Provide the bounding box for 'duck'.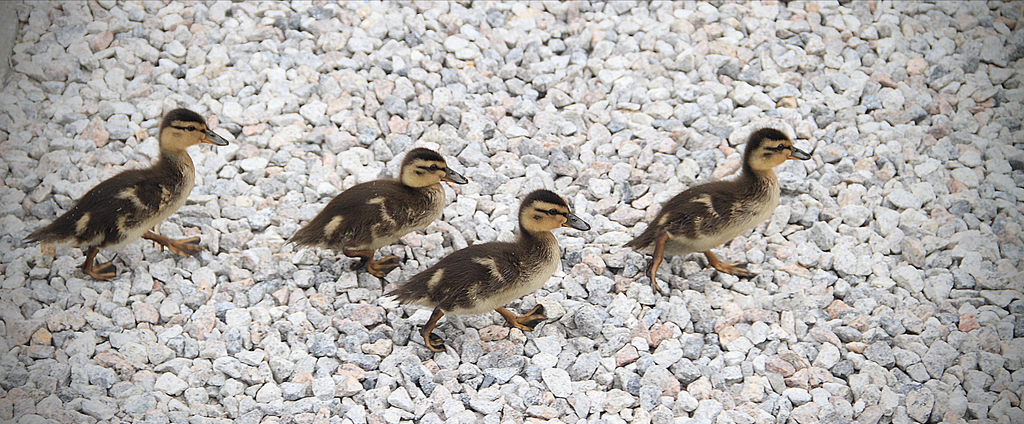
(383, 191, 591, 364).
